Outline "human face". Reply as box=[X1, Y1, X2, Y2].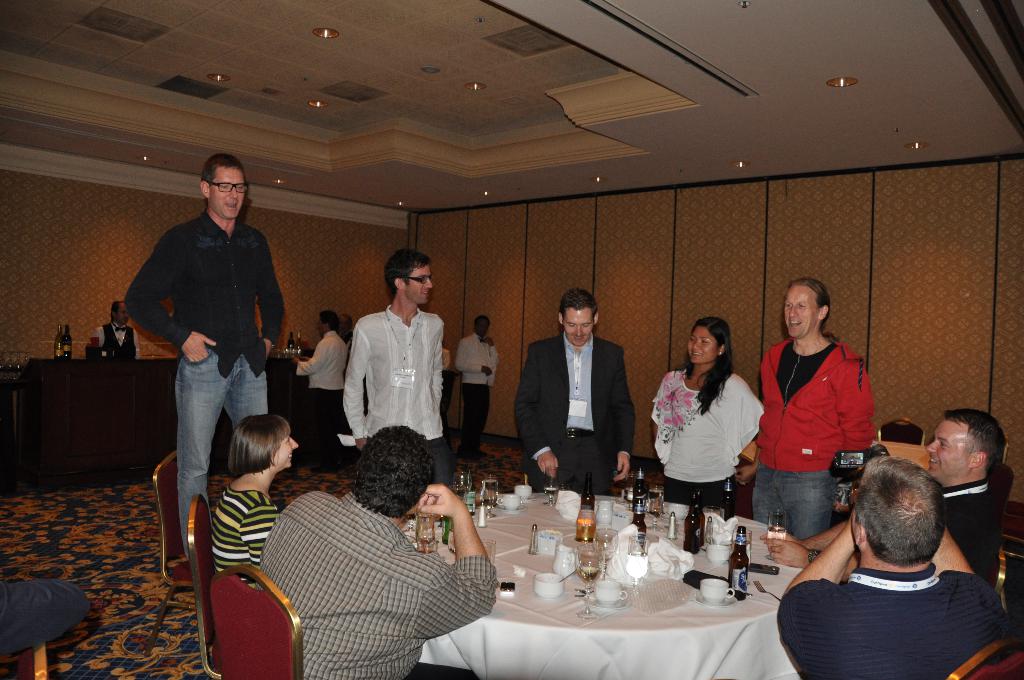
box=[568, 305, 597, 348].
